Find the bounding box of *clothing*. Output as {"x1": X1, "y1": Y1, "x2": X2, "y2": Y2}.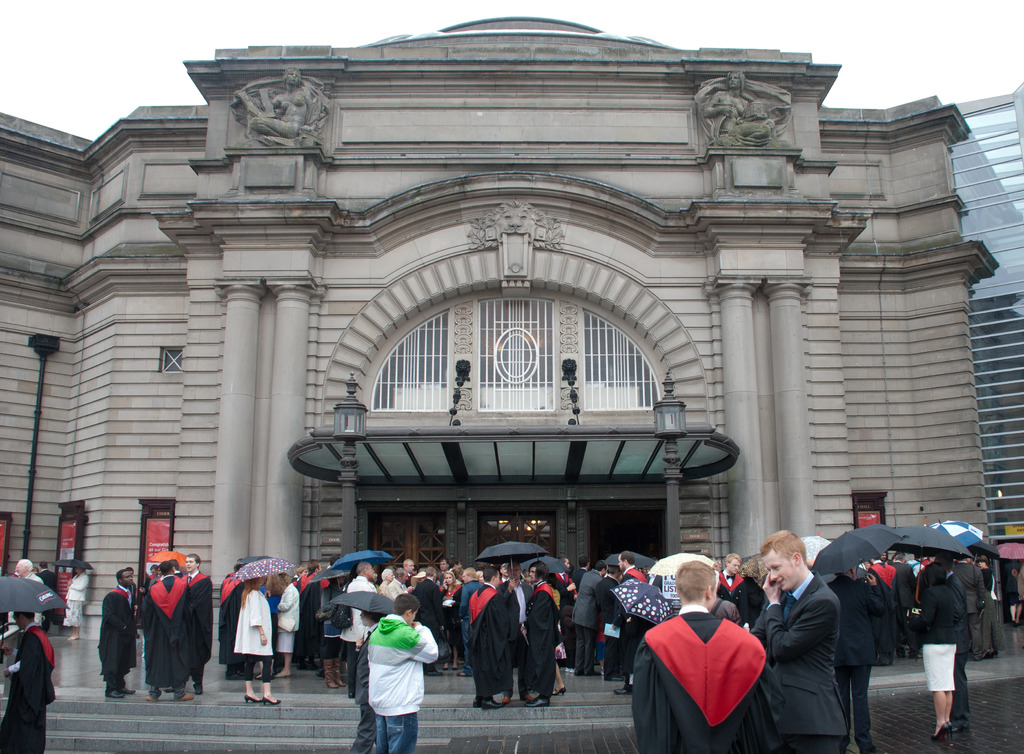
{"x1": 124, "y1": 583, "x2": 138, "y2": 609}.
